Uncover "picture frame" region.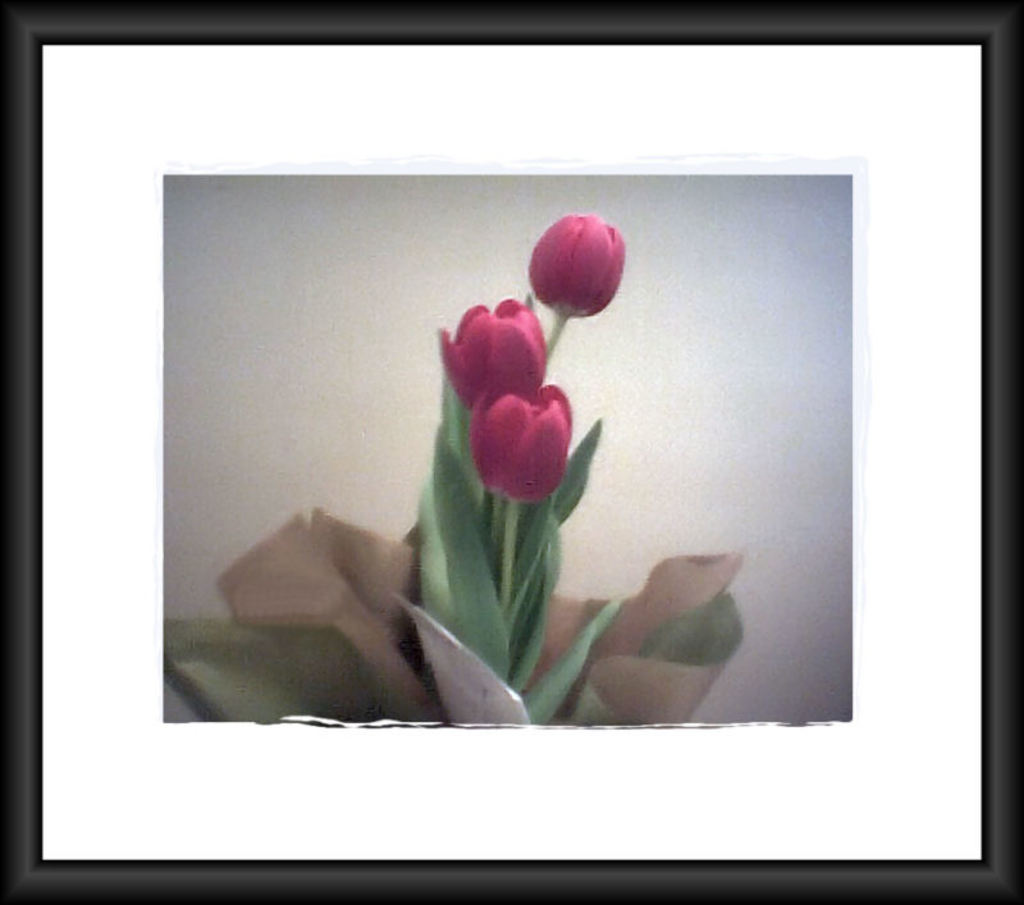
Uncovered: bbox=(0, 0, 1023, 904).
